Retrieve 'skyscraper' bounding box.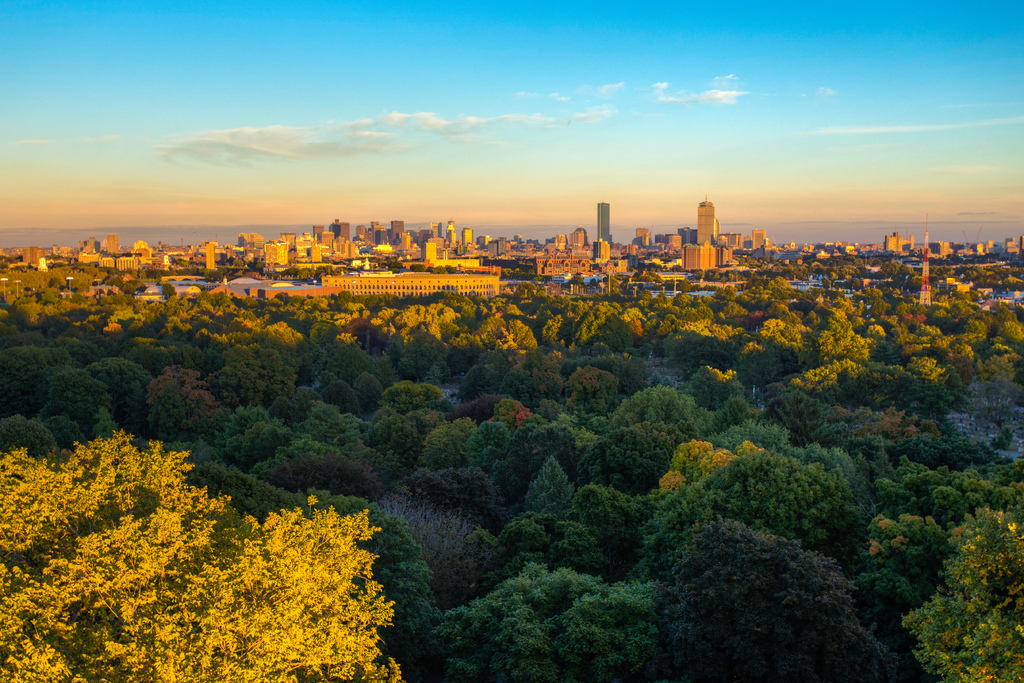
Bounding box: bbox(589, 204, 607, 251).
